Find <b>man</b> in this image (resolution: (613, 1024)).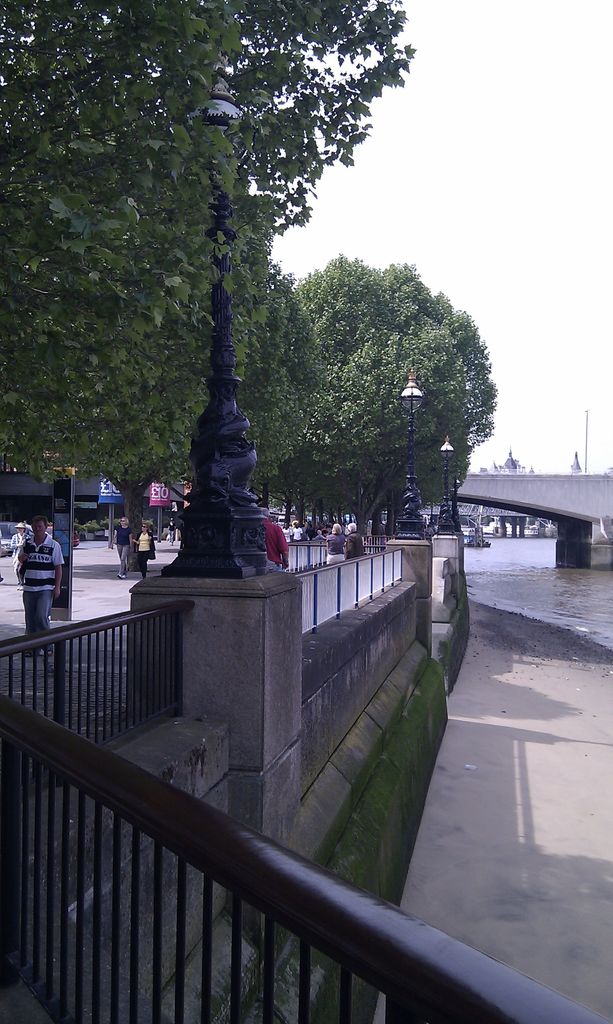
<bbox>259, 506, 291, 571</bbox>.
